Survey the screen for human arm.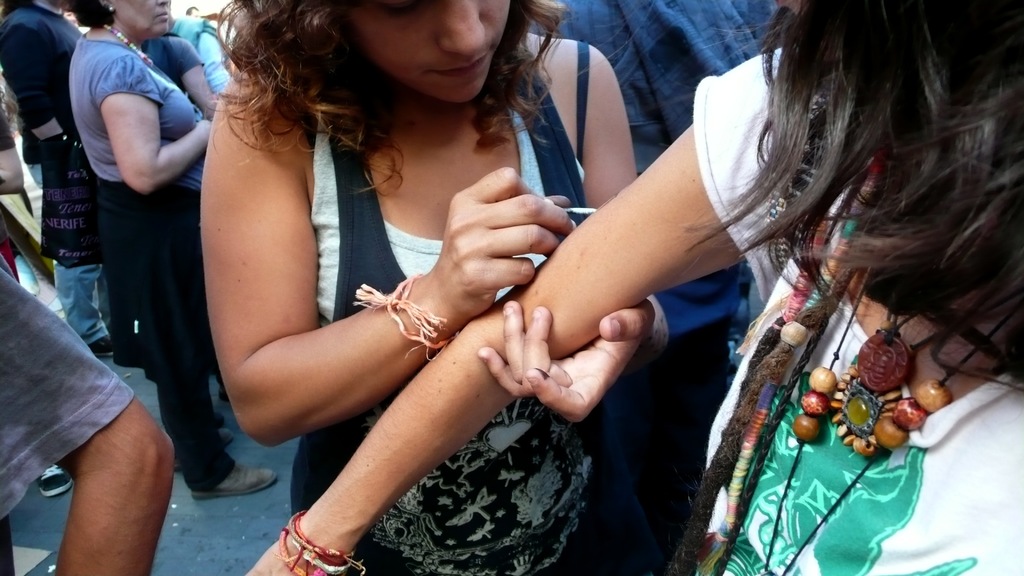
Survey found: region(173, 38, 221, 125).
